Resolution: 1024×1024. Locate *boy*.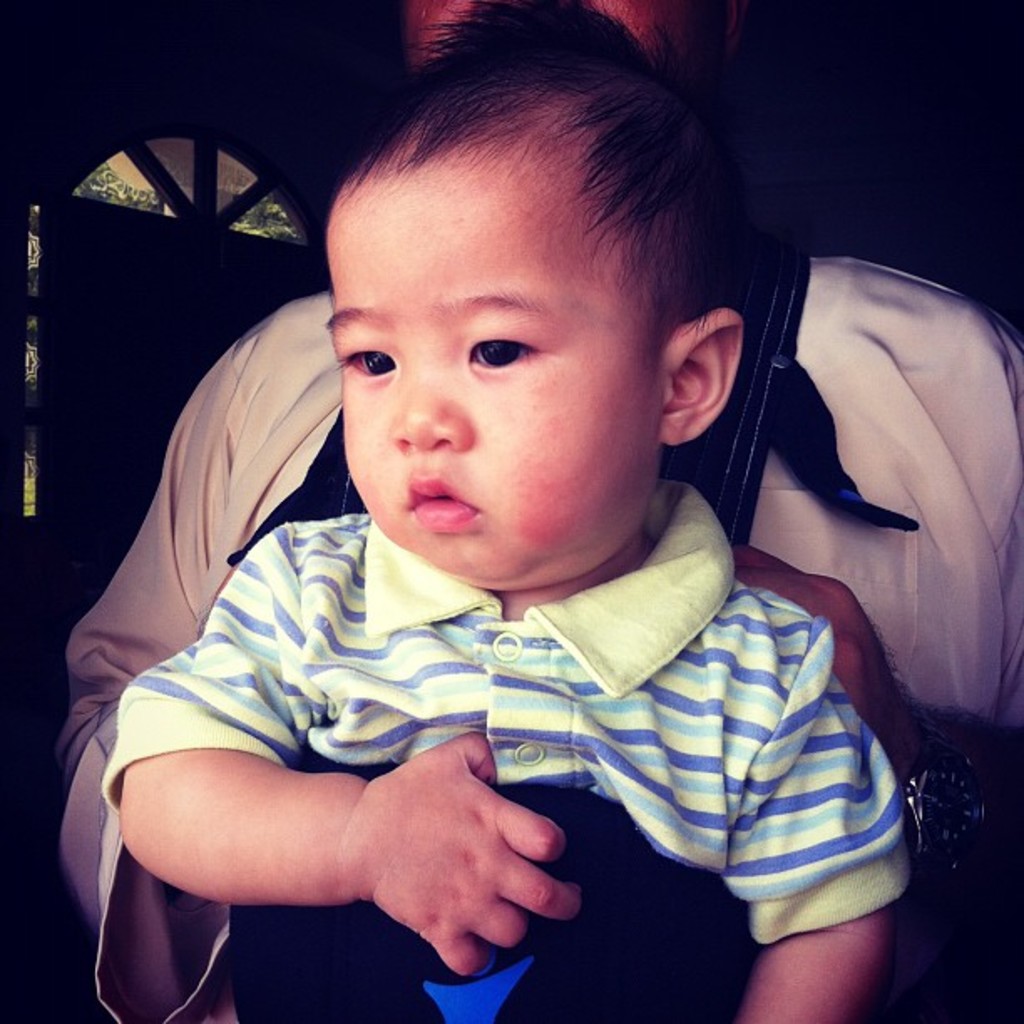
92/0/917/1022.
